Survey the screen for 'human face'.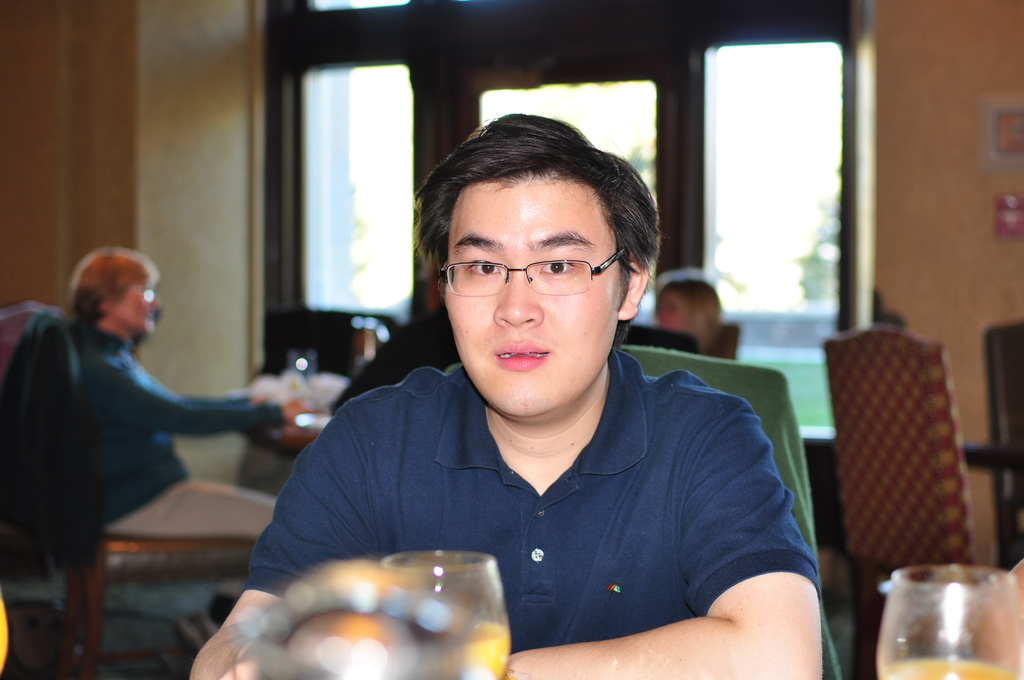
Survey found: select_region(651, 289, 701, 337).
